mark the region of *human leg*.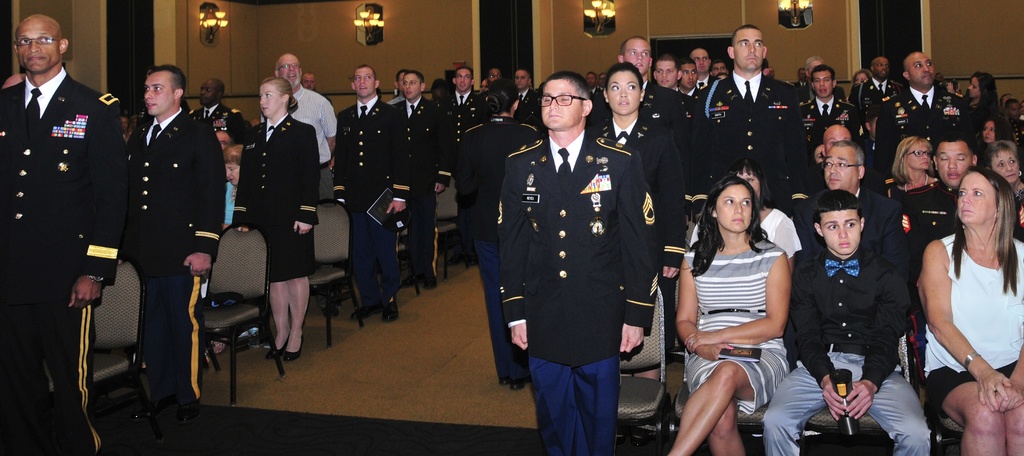
Region: <bbox>863, 364, 931, 455</bbox>.
